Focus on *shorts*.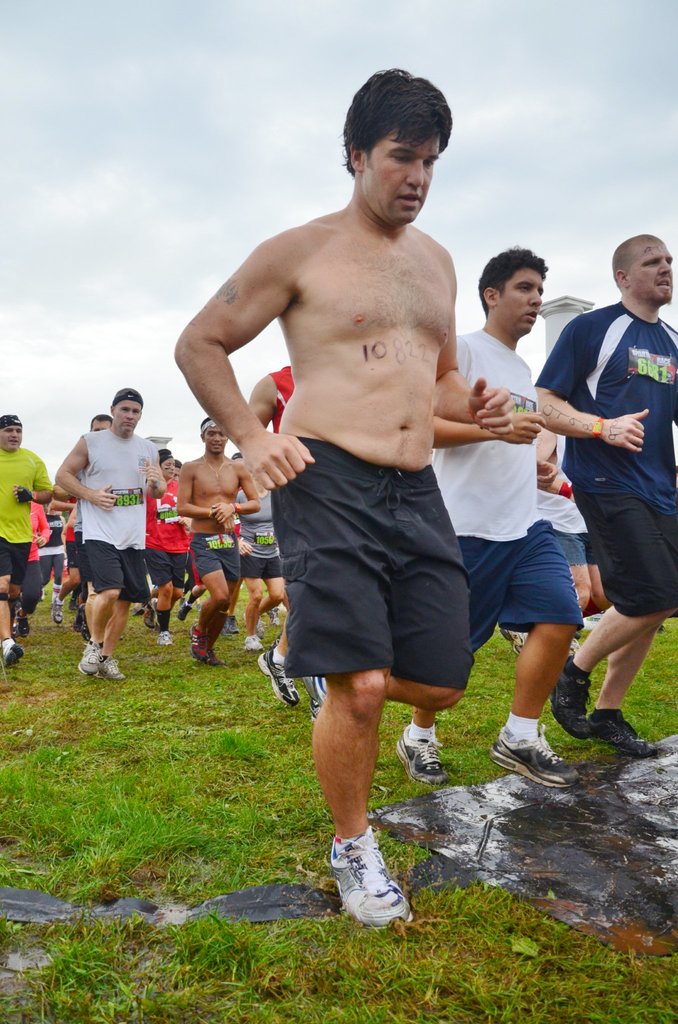
Focused at {"left": 239, "top": 562, "right": 289, "bottom": 578}.
